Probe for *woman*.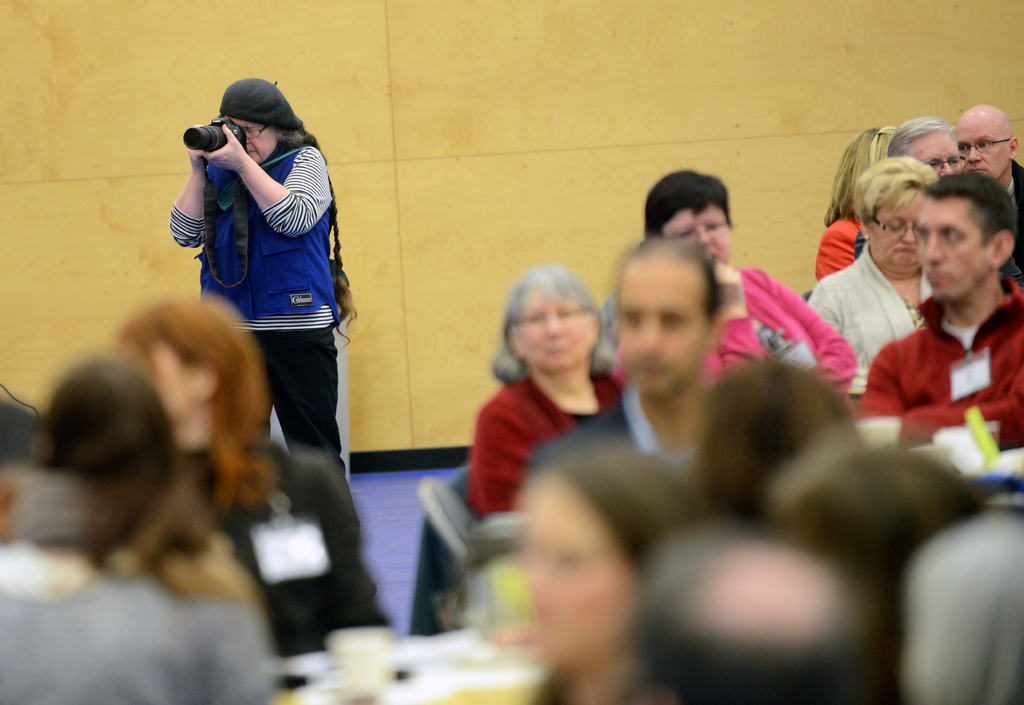
Probe result: (left=109, top=291, right=394, bottom=654).
